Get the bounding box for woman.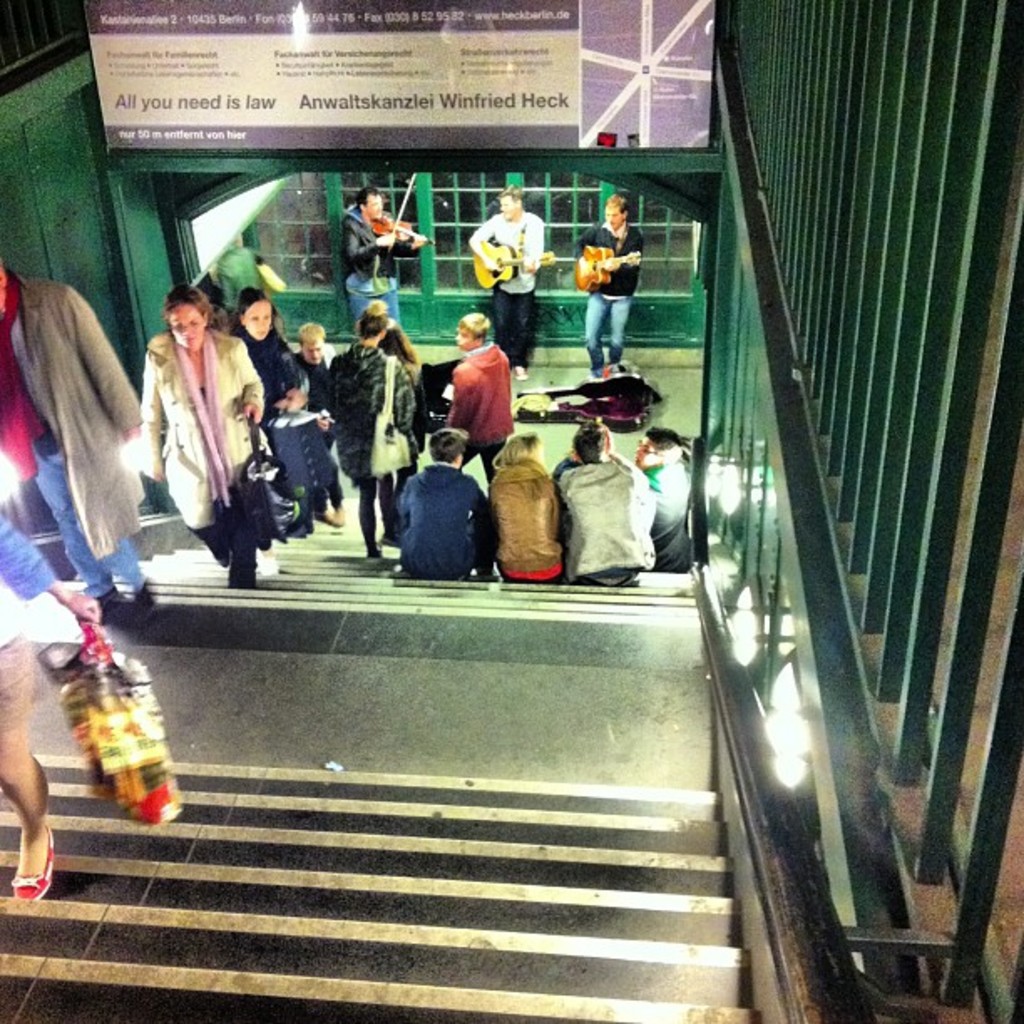
bbox=[479, 433, 566, 592].
